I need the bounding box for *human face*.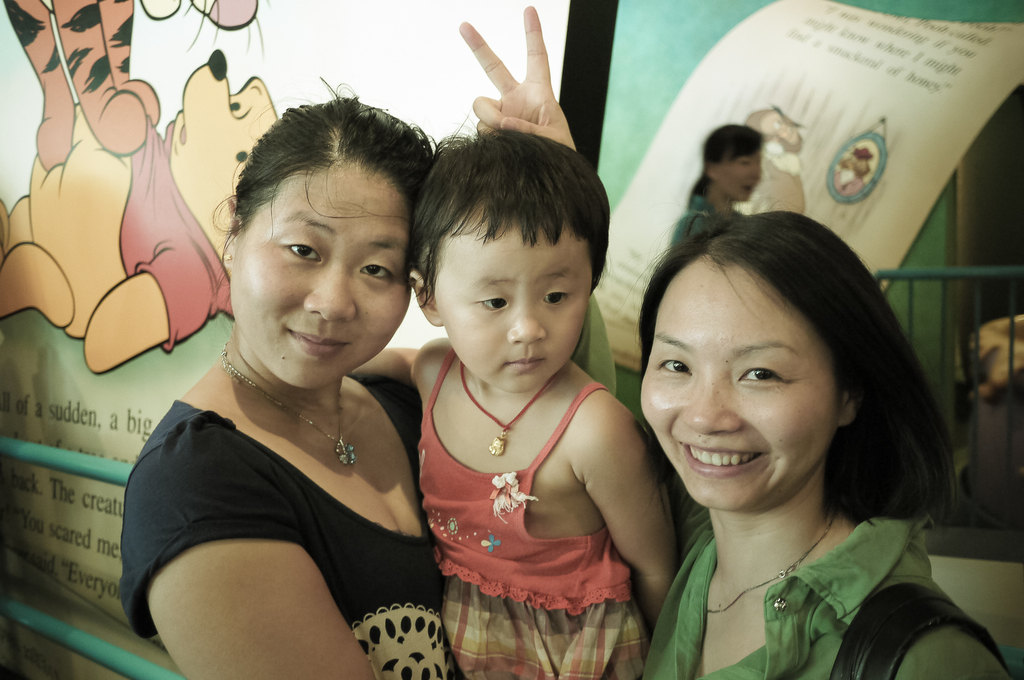
Here it is: x1=720, y1=145, x2=760, y2=204.
